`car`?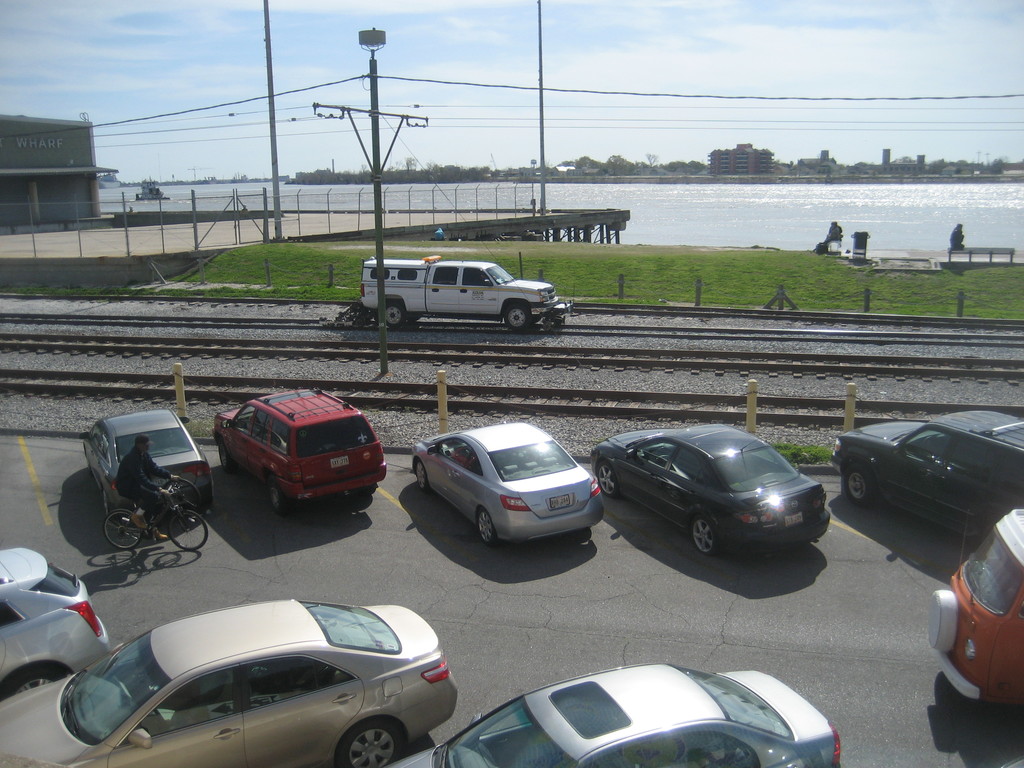
[826, 409, 1023, 538]
